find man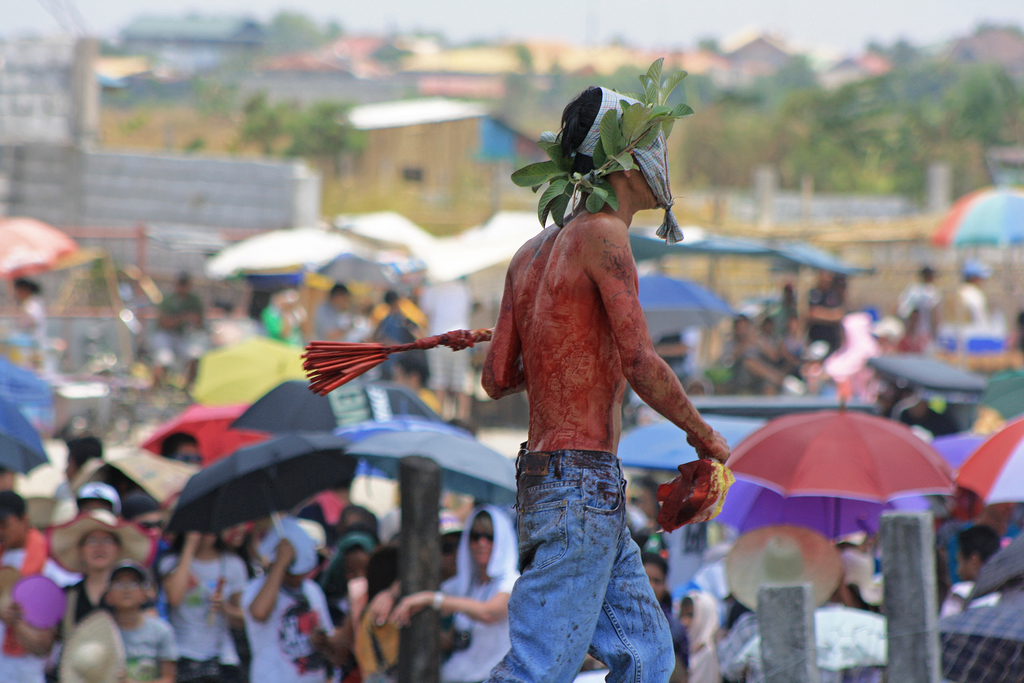
311:280:358:342
